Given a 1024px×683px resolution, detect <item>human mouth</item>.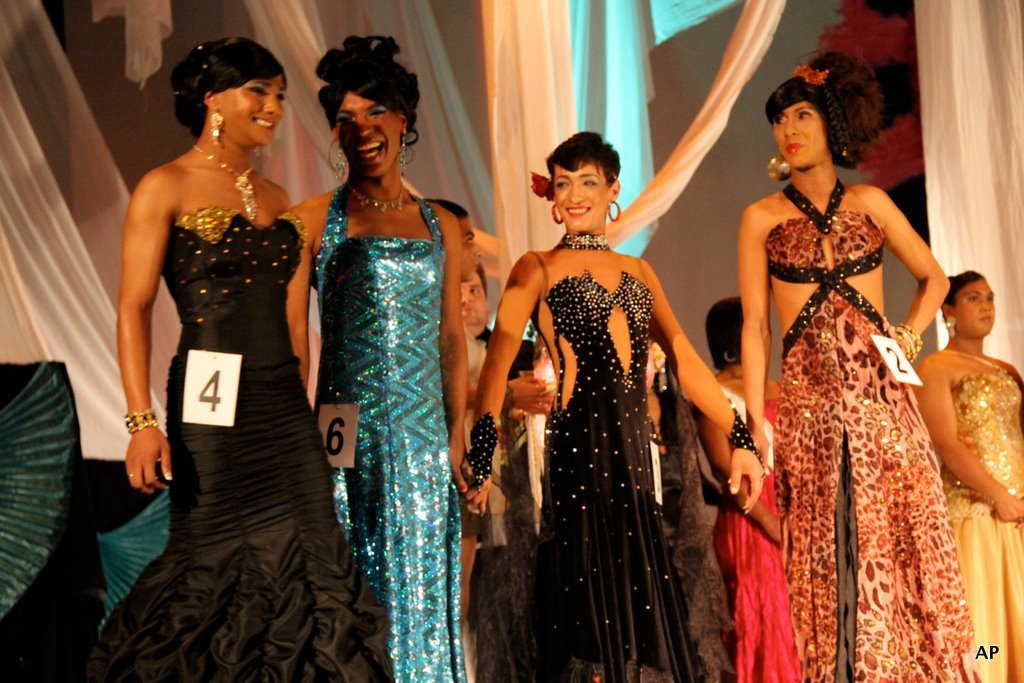
region(978, 314, 993, 324).
